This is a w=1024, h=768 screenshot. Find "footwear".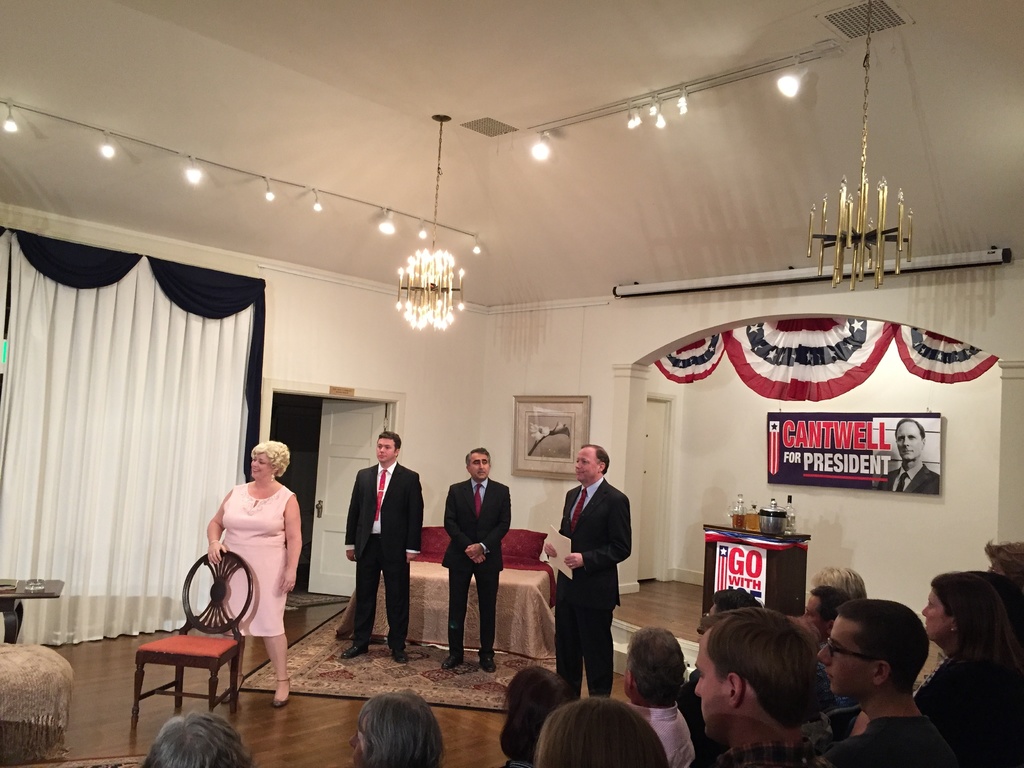
Bounding box: bbox=(390, 649, 408, 665).
